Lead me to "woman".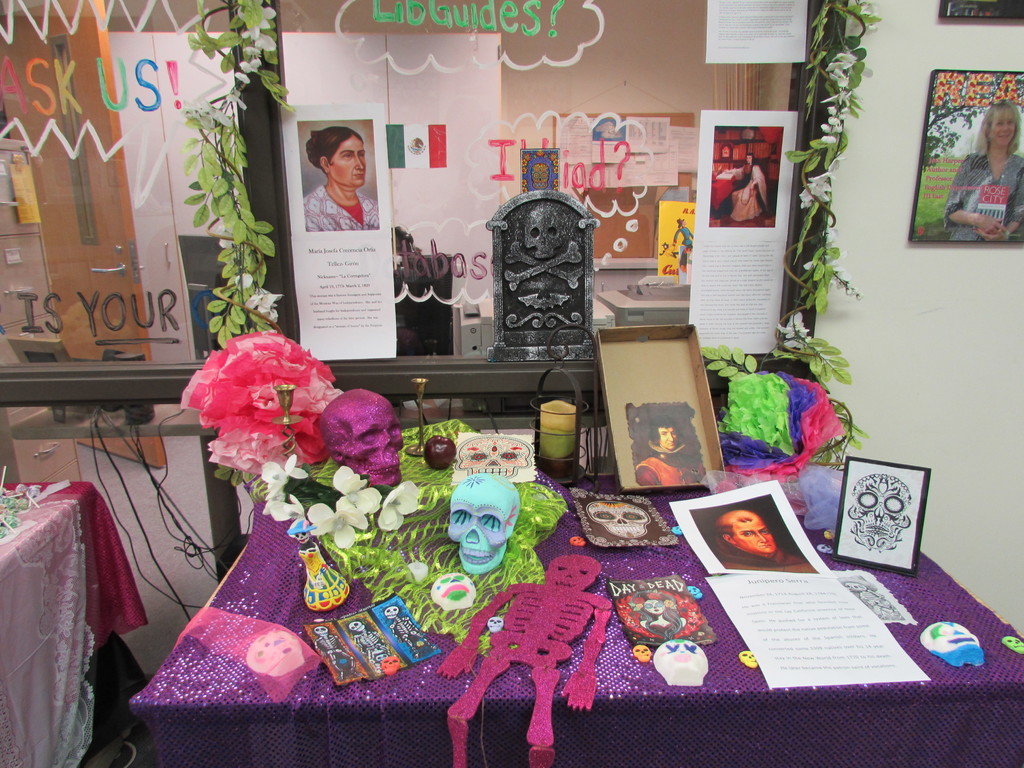
Lead to rect(711, 150, 767, 223).
